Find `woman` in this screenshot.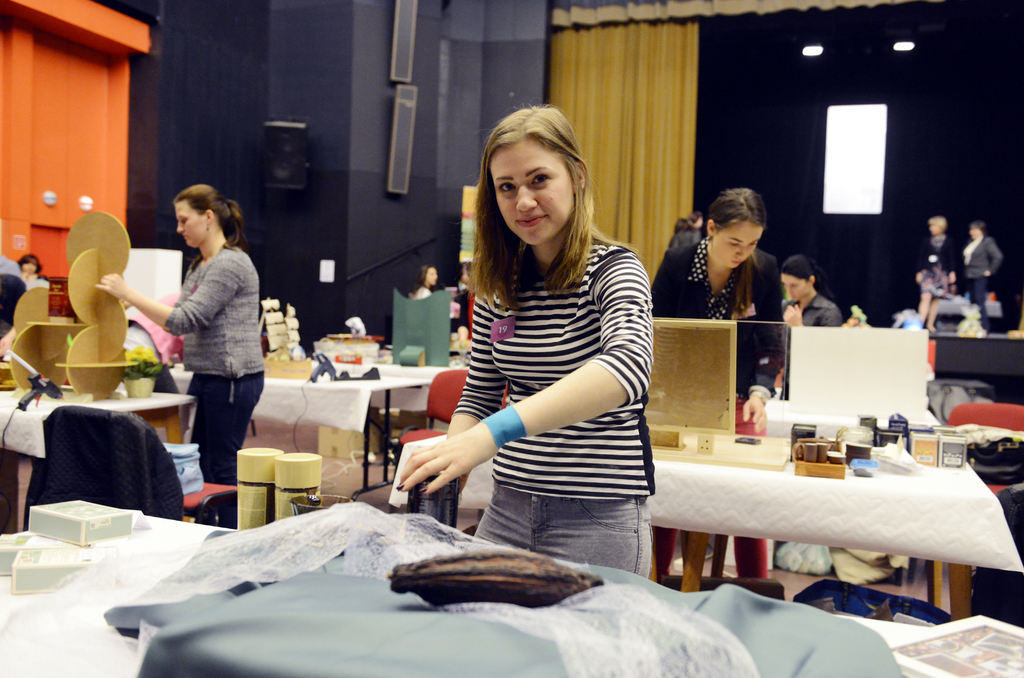
The bounding box for `woman` is (93, 184, 266, 485).
